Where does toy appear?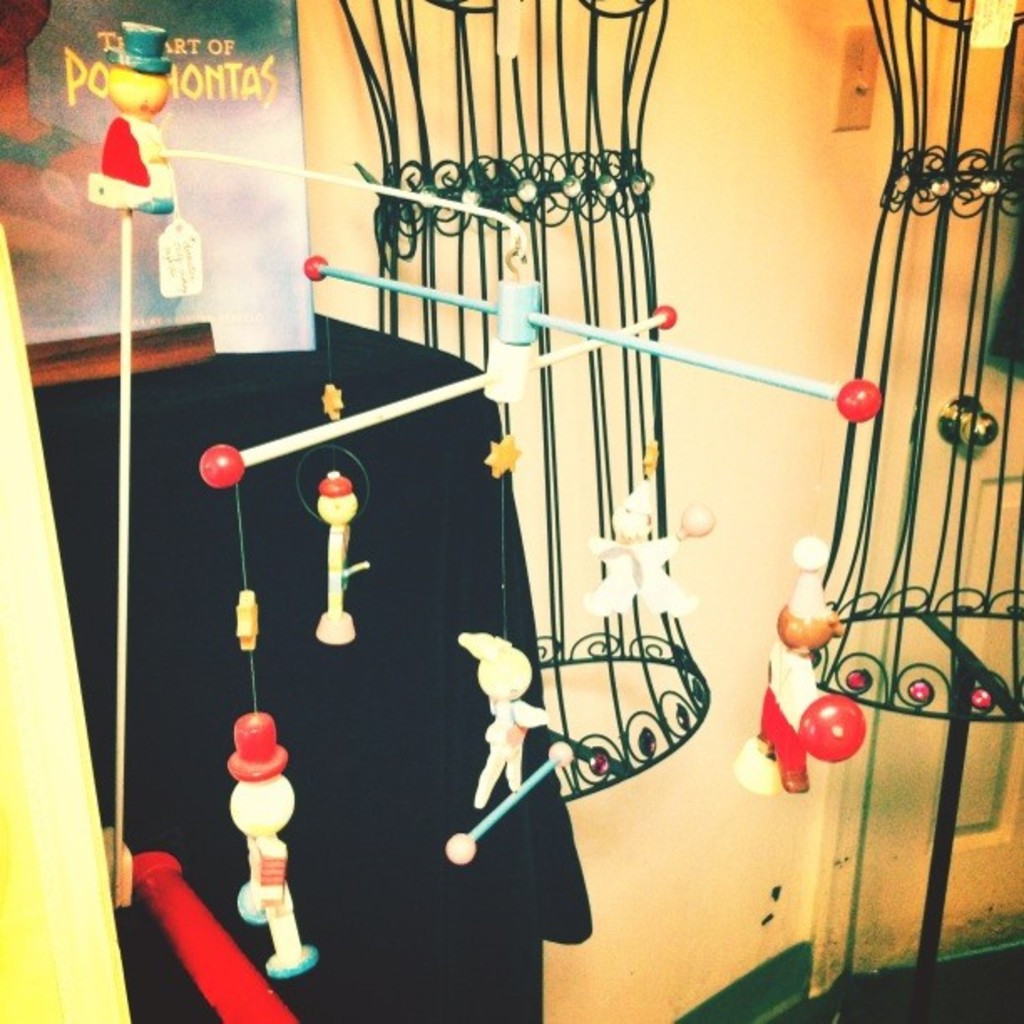
Appears at rect(201, 696, 303, 967).
